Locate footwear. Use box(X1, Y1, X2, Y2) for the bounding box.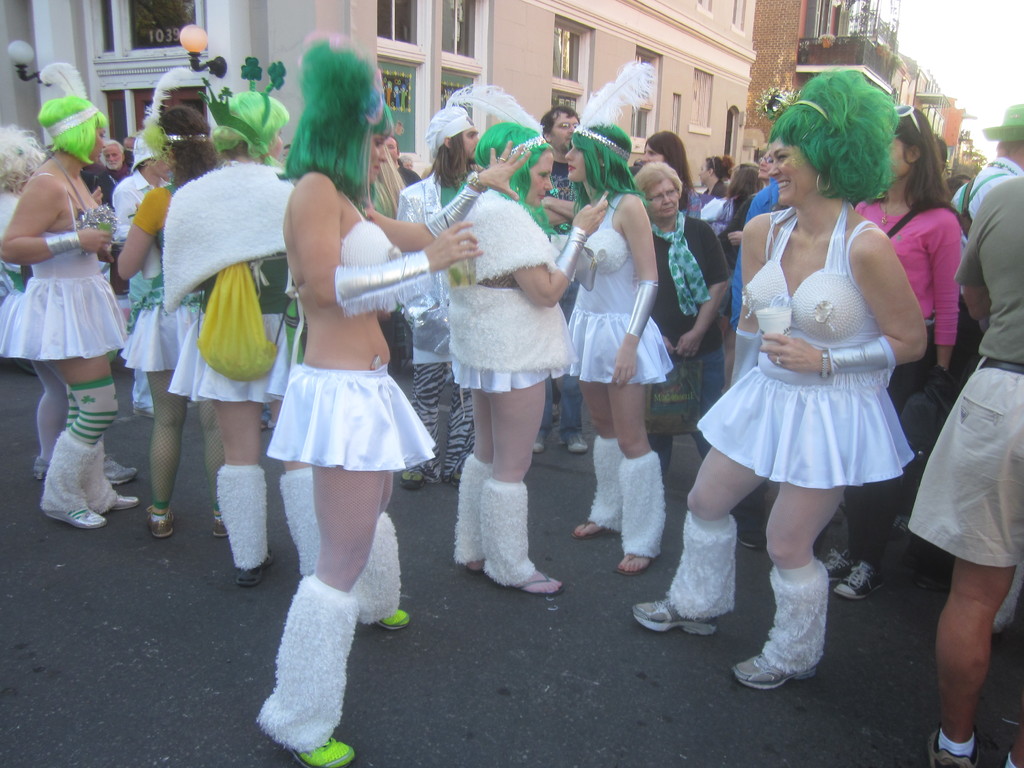
box(819, 544, 866, 580).
